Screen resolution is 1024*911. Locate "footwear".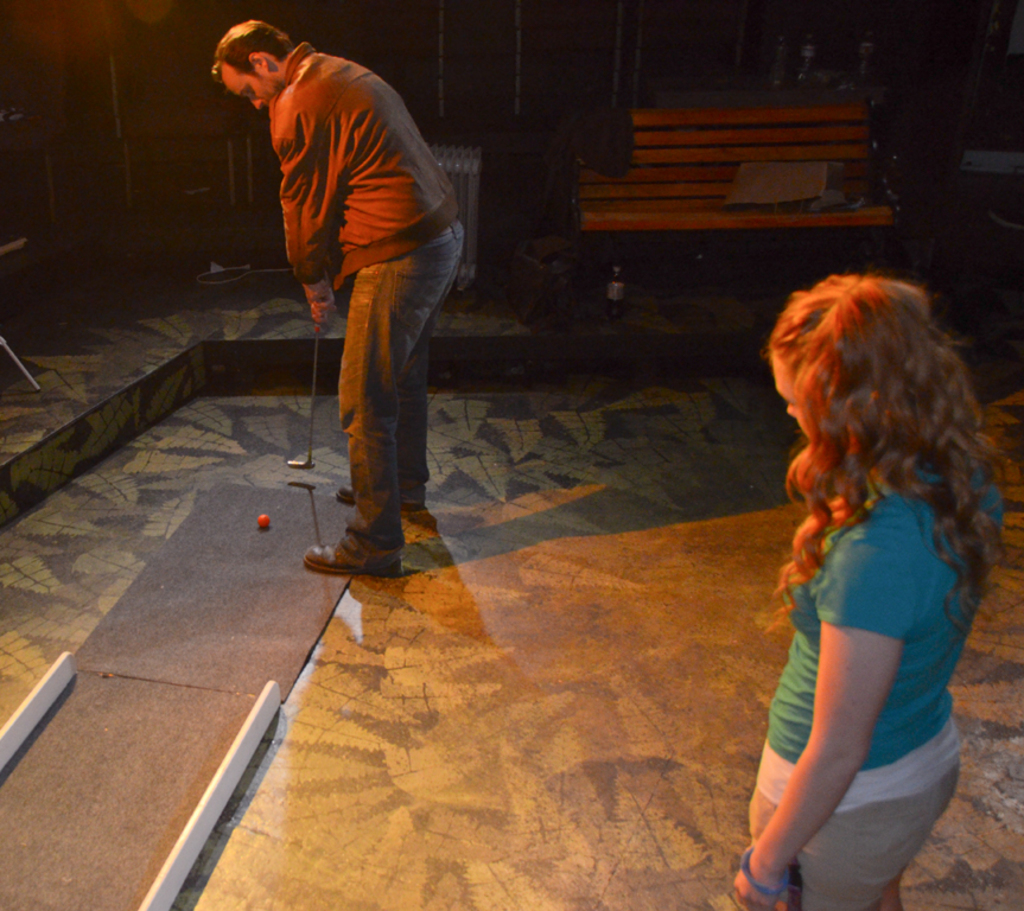
Rect(299, 541, 405, 576).
